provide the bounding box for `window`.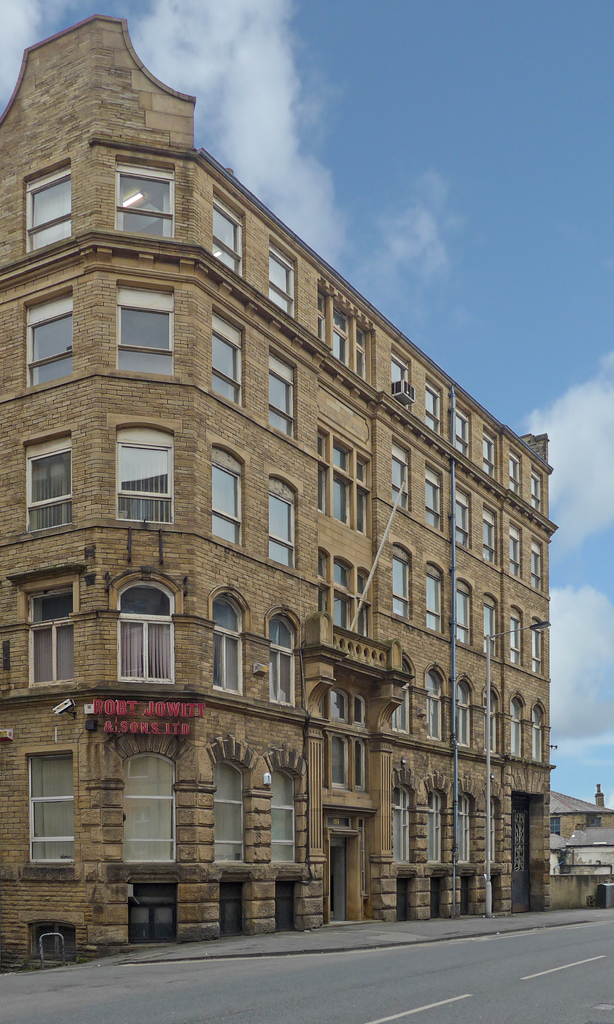
rect(530, 696, 549, 768).
